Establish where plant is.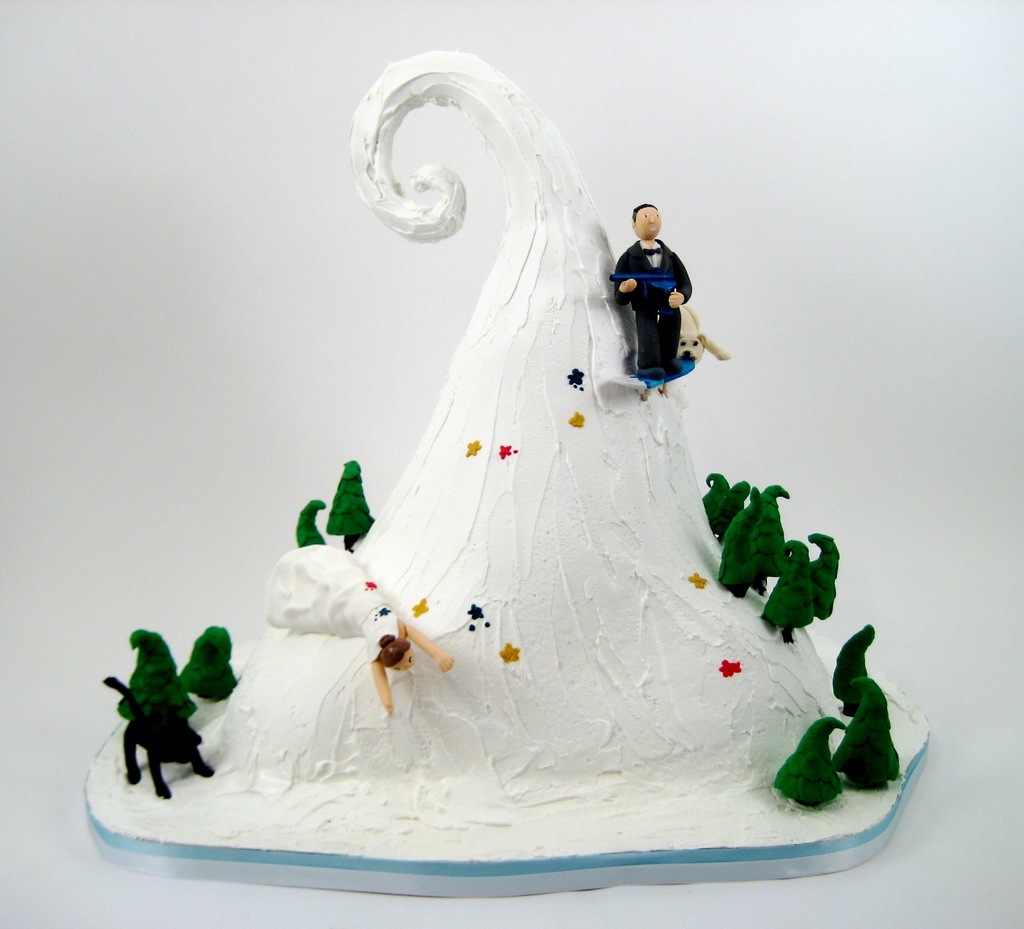
Established at rect(756, 540, 810, 642).
